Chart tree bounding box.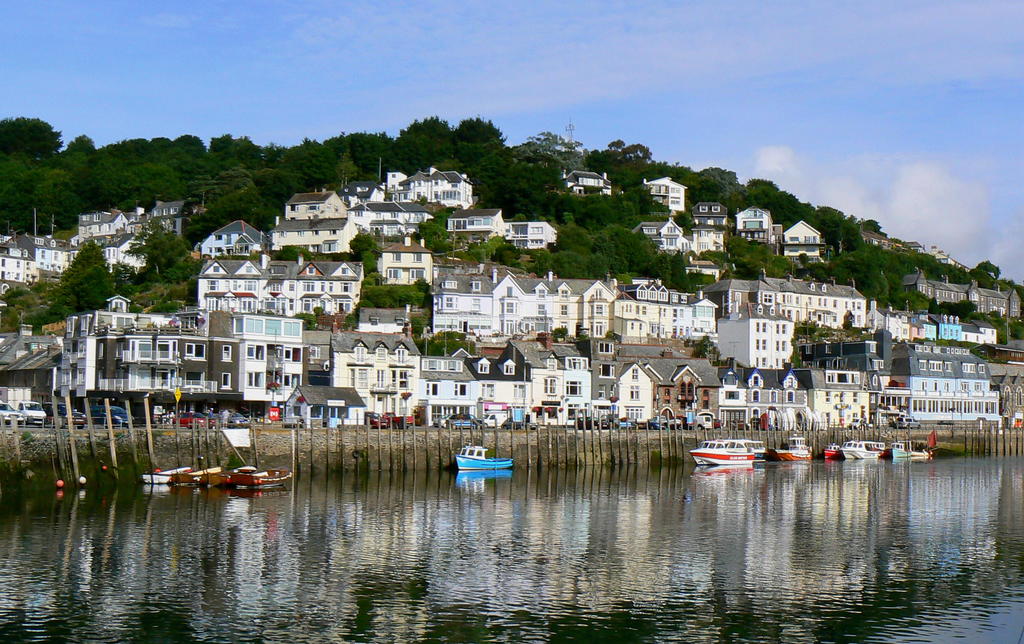
Charted: BBox(415, 332, 451, 365).
